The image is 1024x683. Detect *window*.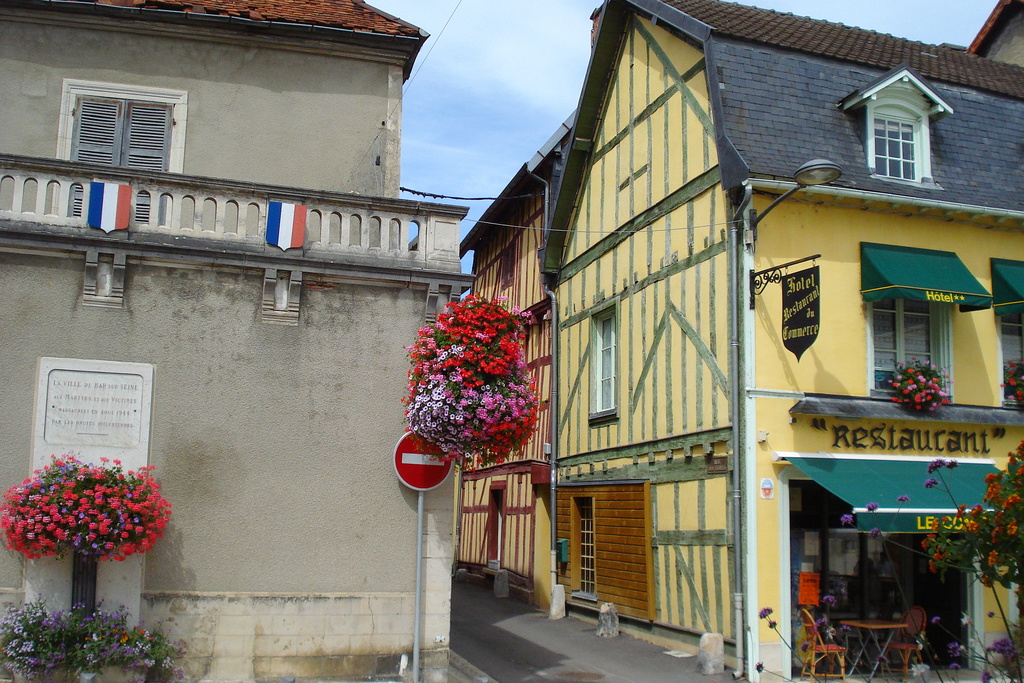
Detection: bbox(877, 103, 919, 180).
